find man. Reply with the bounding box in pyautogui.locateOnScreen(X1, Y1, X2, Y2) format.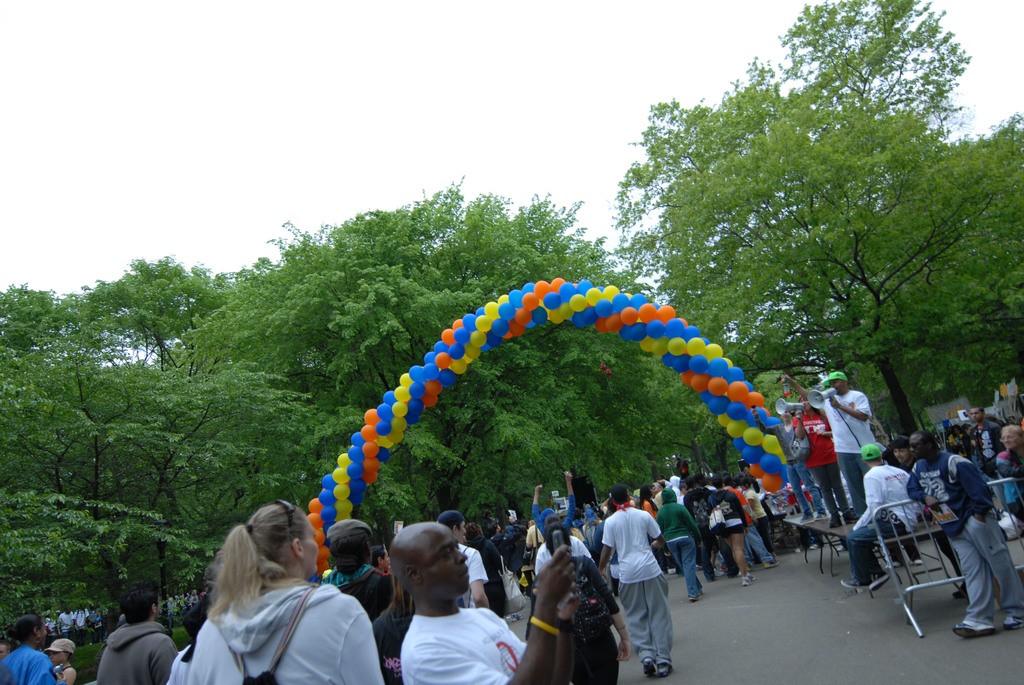
pyautogui.locateOnScreen(605, 487, 685, 671).
